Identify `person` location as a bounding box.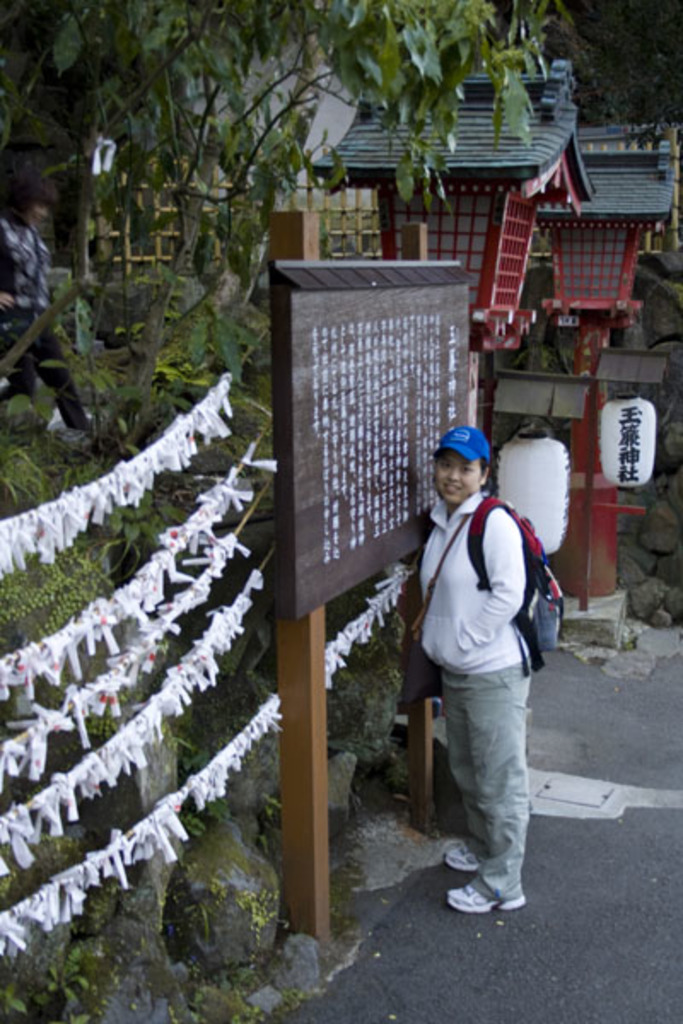
(0,191,96,447).
